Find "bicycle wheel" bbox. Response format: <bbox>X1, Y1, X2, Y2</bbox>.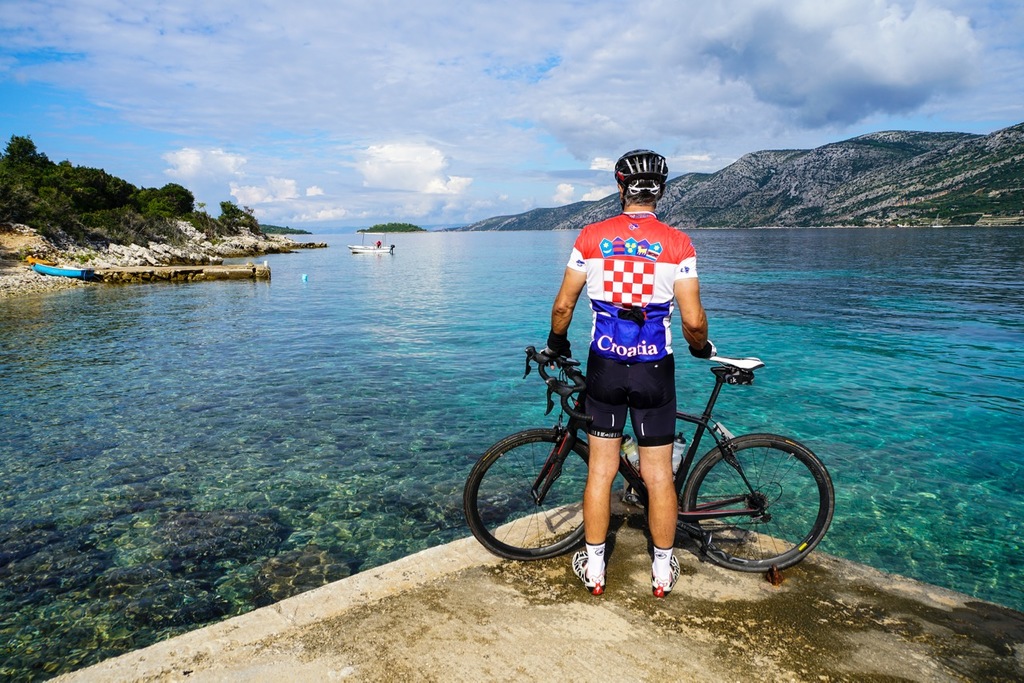
<bbox>462, 429, 592, 556</bbox>.
